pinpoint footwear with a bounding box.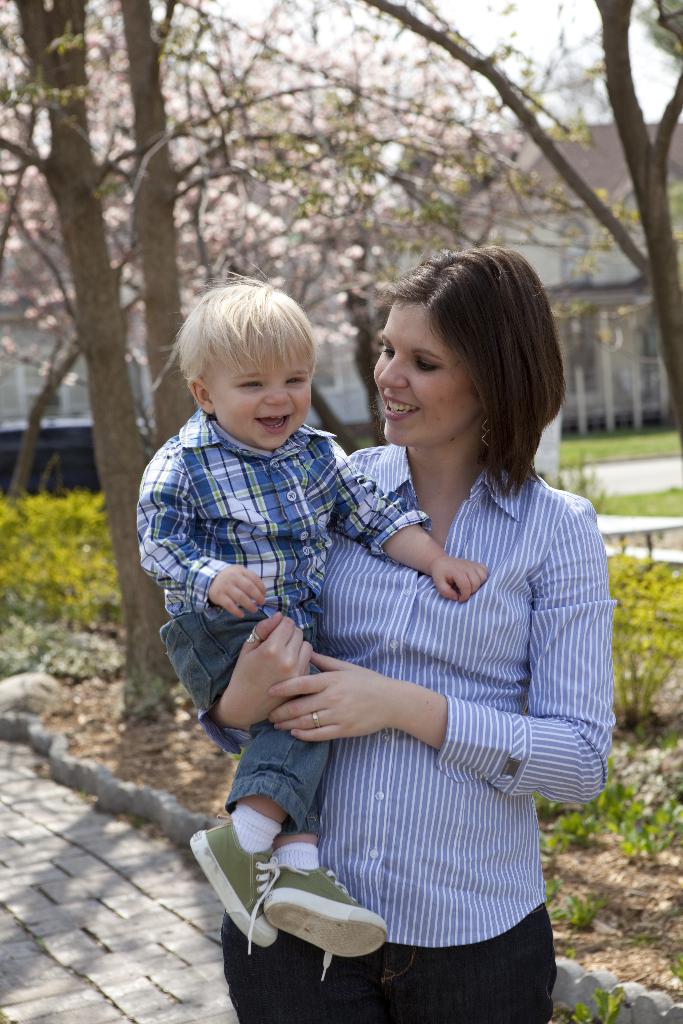
258/852/390/964.
